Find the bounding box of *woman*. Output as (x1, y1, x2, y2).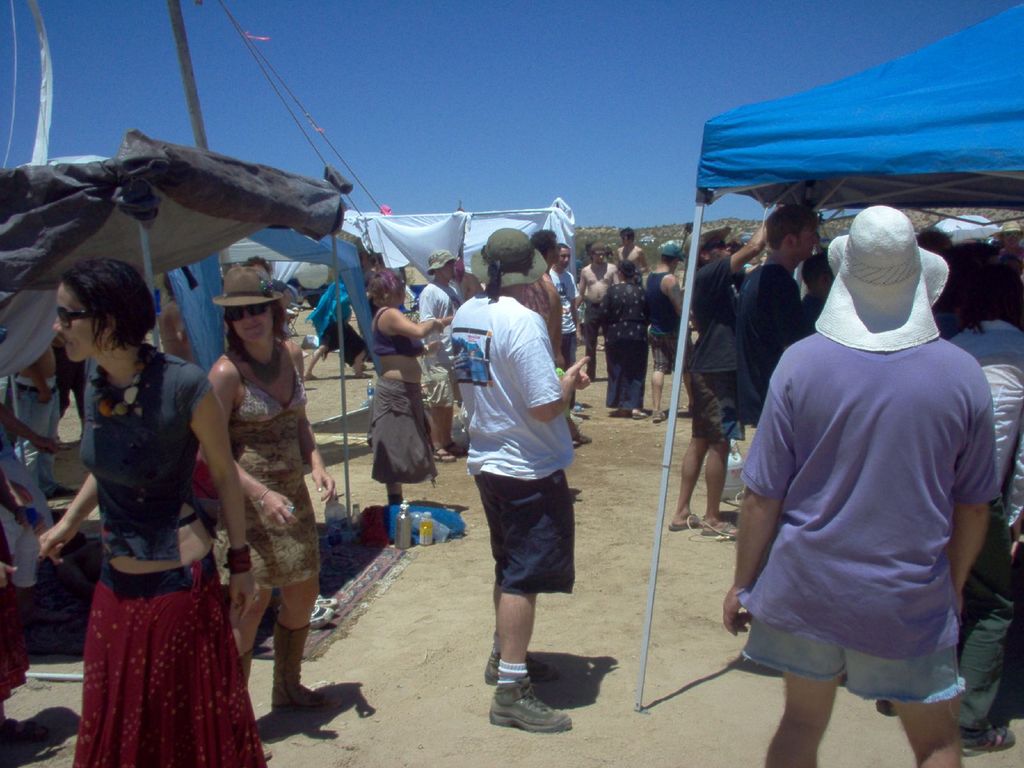
(369, 268, 456, 506).
